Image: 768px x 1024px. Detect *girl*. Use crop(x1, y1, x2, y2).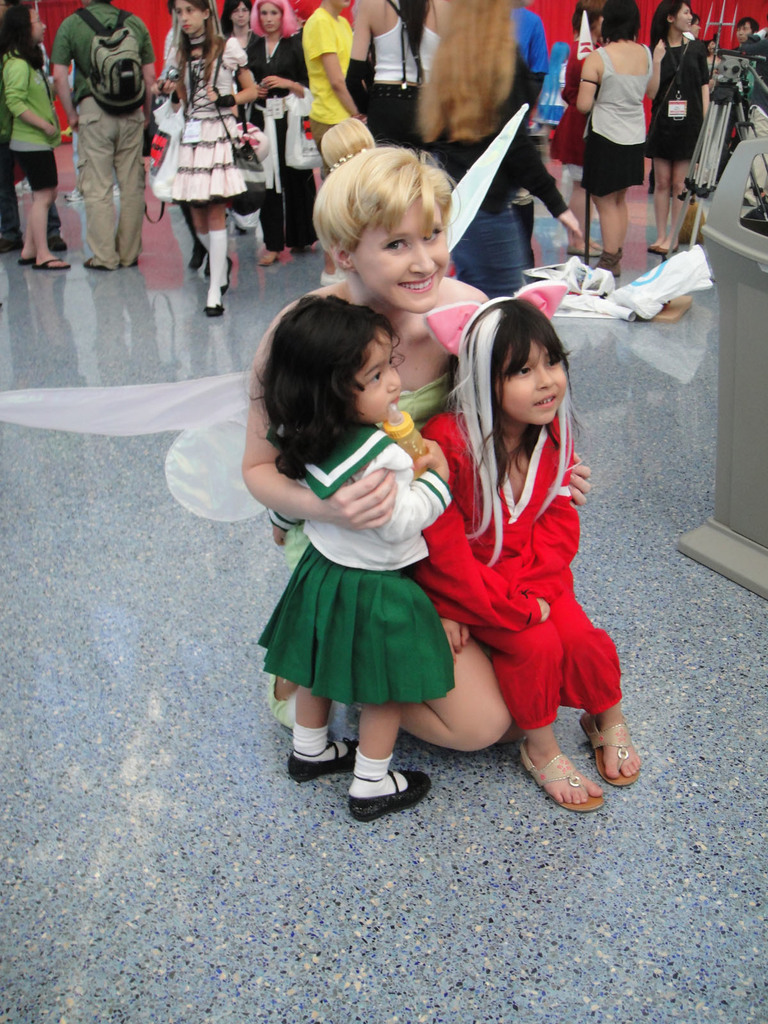
crop(404, 280, 641, 812).
